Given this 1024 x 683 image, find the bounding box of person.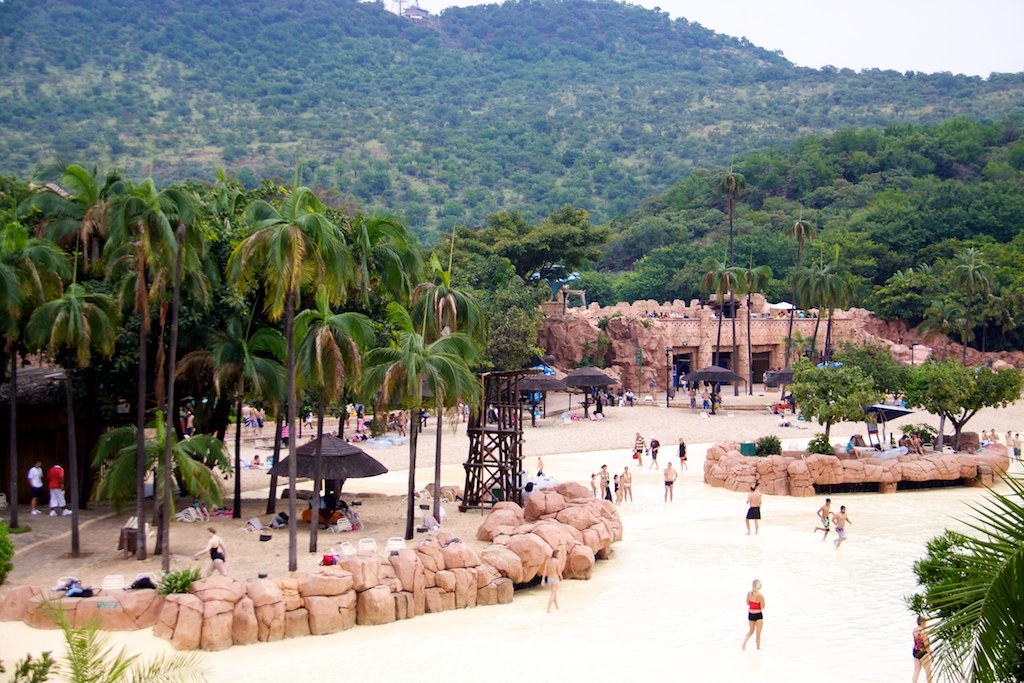
x1=539 y1=548 x2=564 y2=610.
